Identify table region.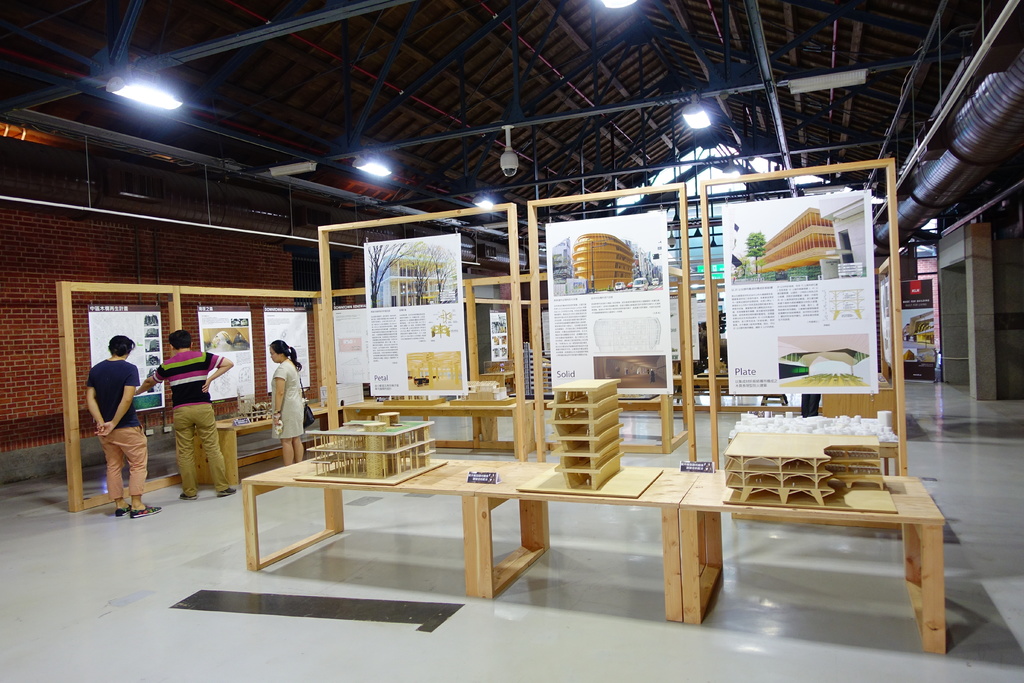
Region: 611, 393, 698, 454.
